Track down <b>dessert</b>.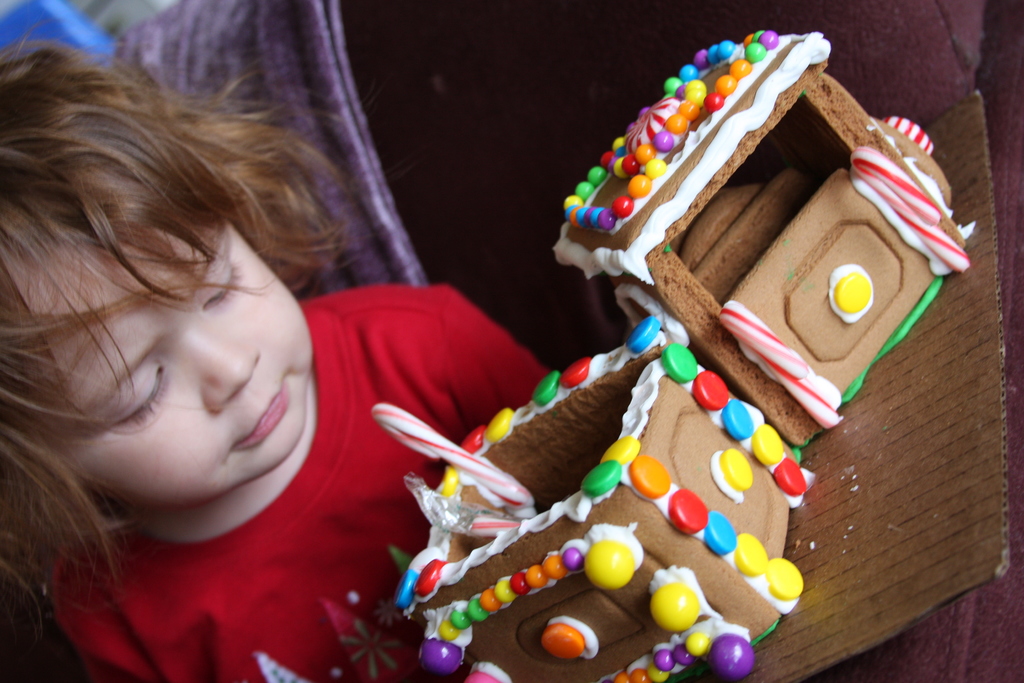
Tracked to (552, 49, 969, 459).
